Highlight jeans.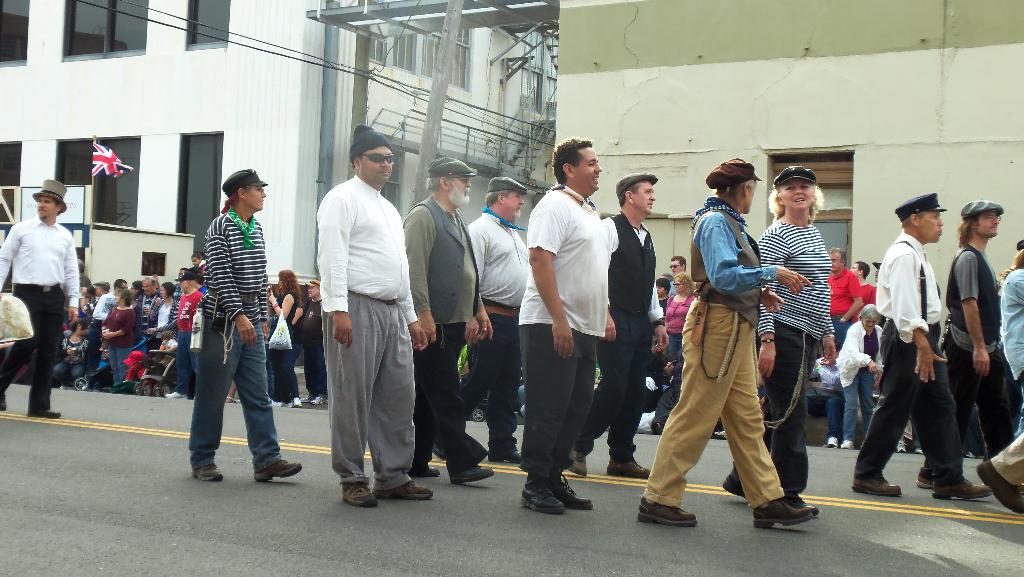
Highlighted region: [917,343,1021,468].
